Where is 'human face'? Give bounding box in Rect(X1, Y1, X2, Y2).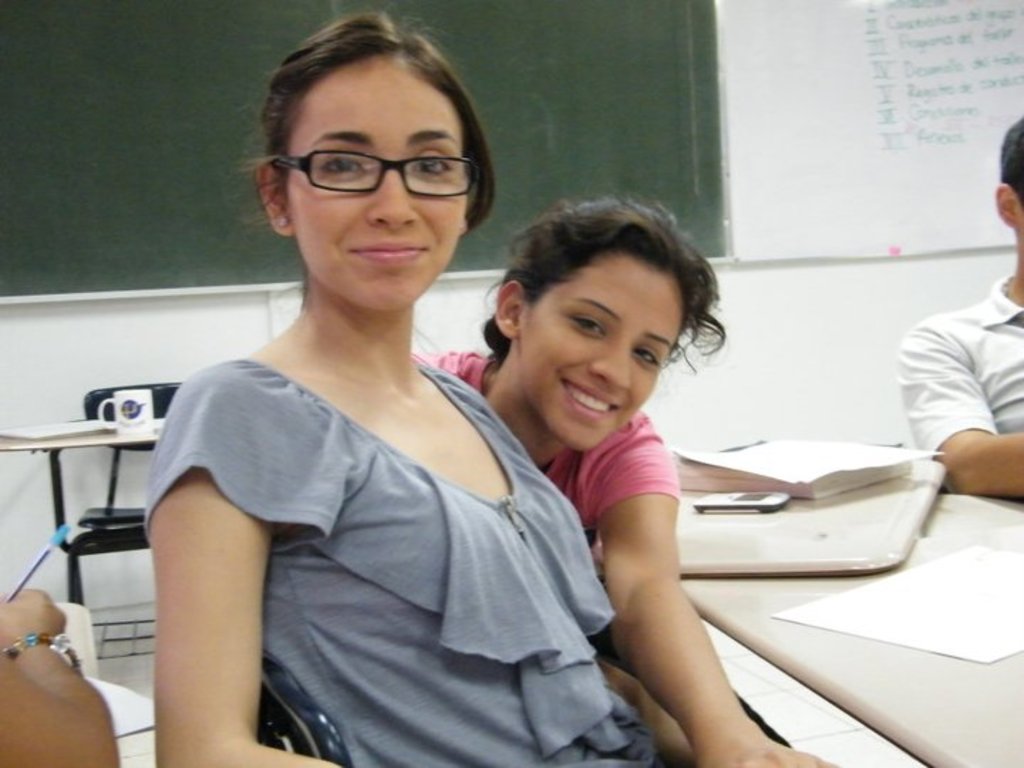
Rect(519, 263, 680, 447).
